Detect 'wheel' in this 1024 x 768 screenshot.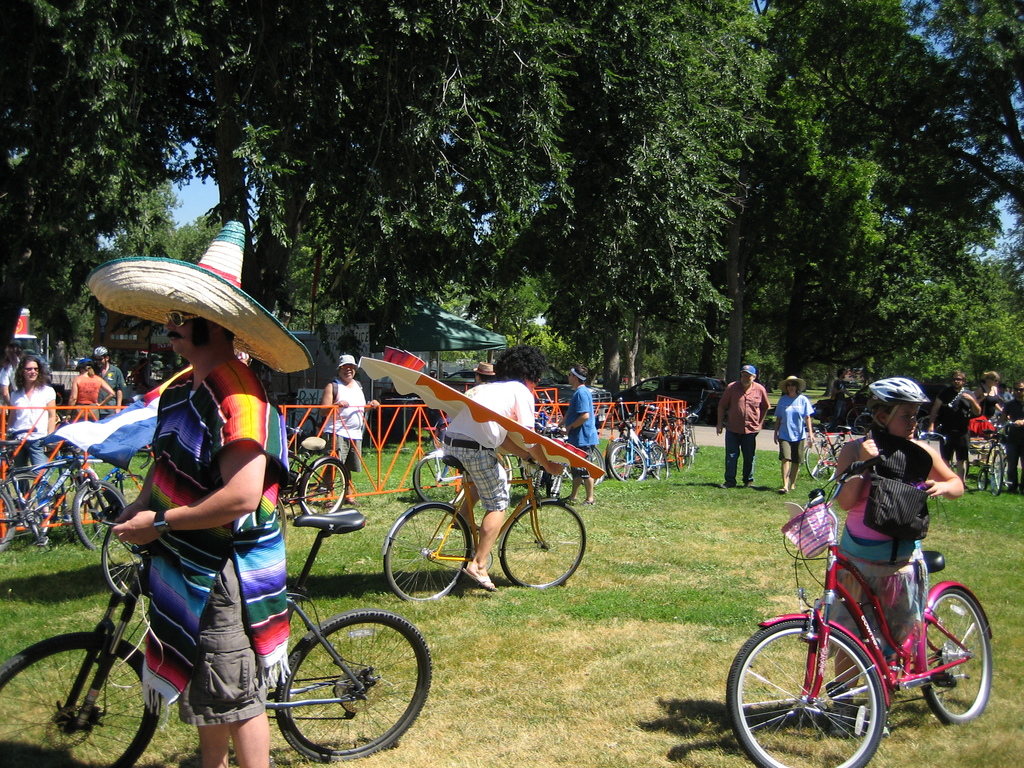
Detection: {"x1": 299, "y1": 456, "x2": 346, "y2": 516}.
